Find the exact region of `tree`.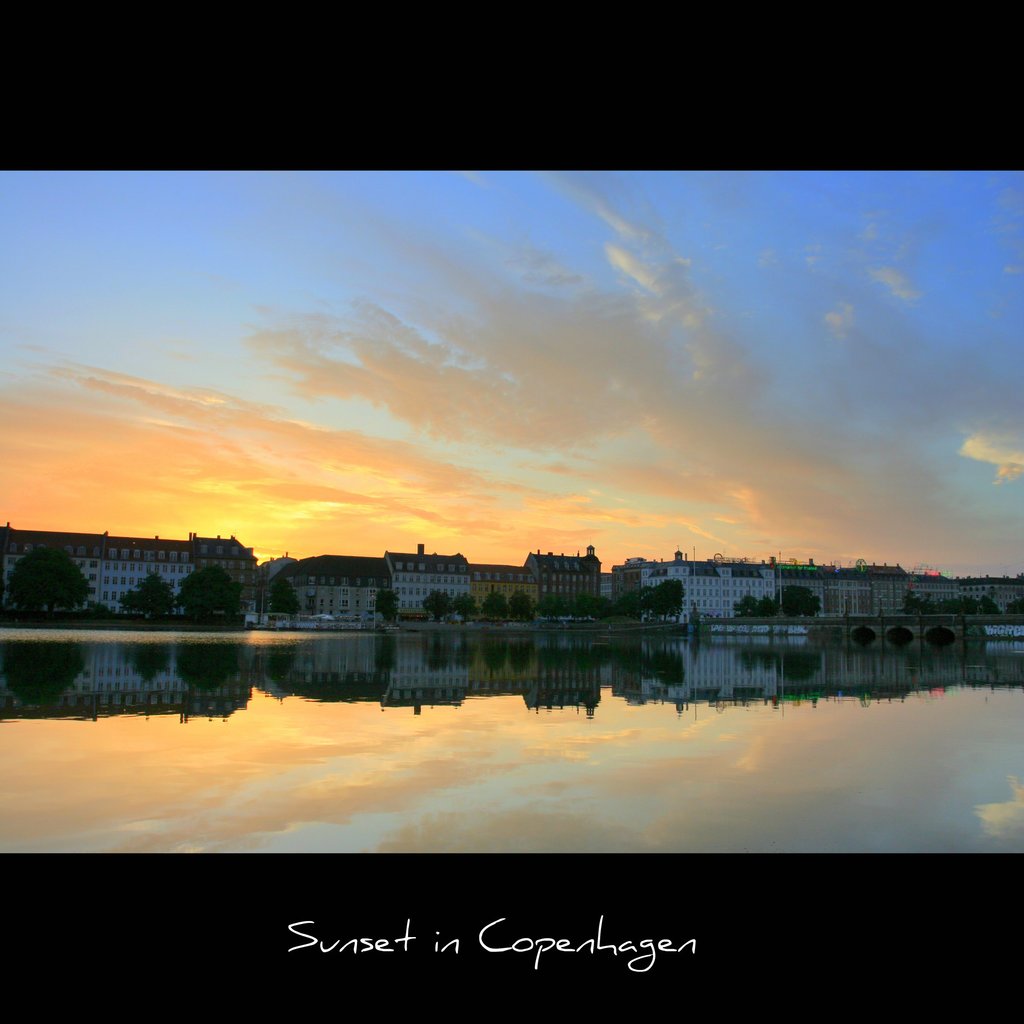
Exact region: detection(1005, 598, 1023, 617).
